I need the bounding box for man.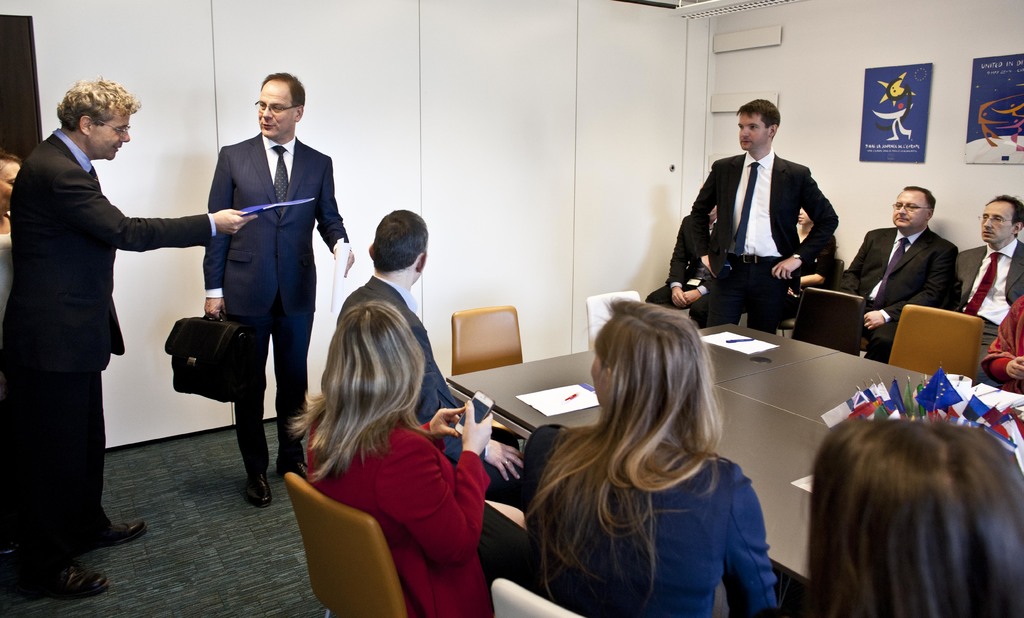
Here it is: x1=649, y1=201, x2=714, y2=309.
